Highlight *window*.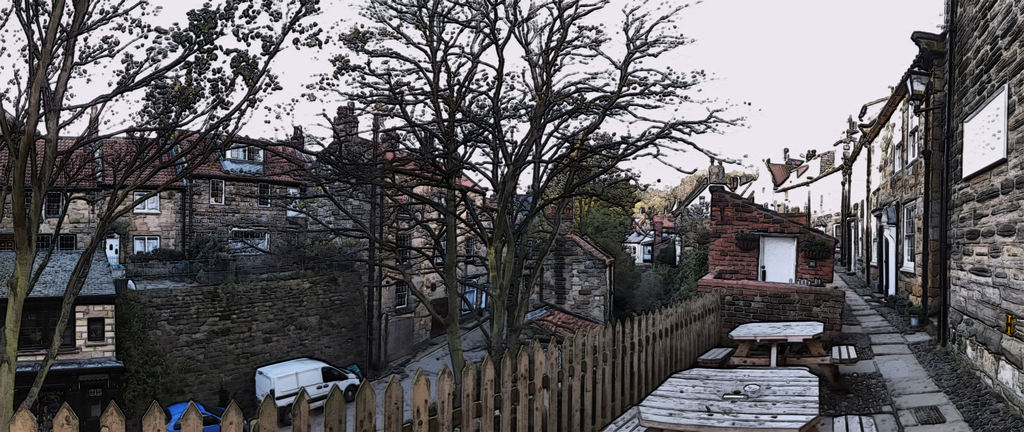
Highlighted region: <region>904, 204, 916, 263</region>.
